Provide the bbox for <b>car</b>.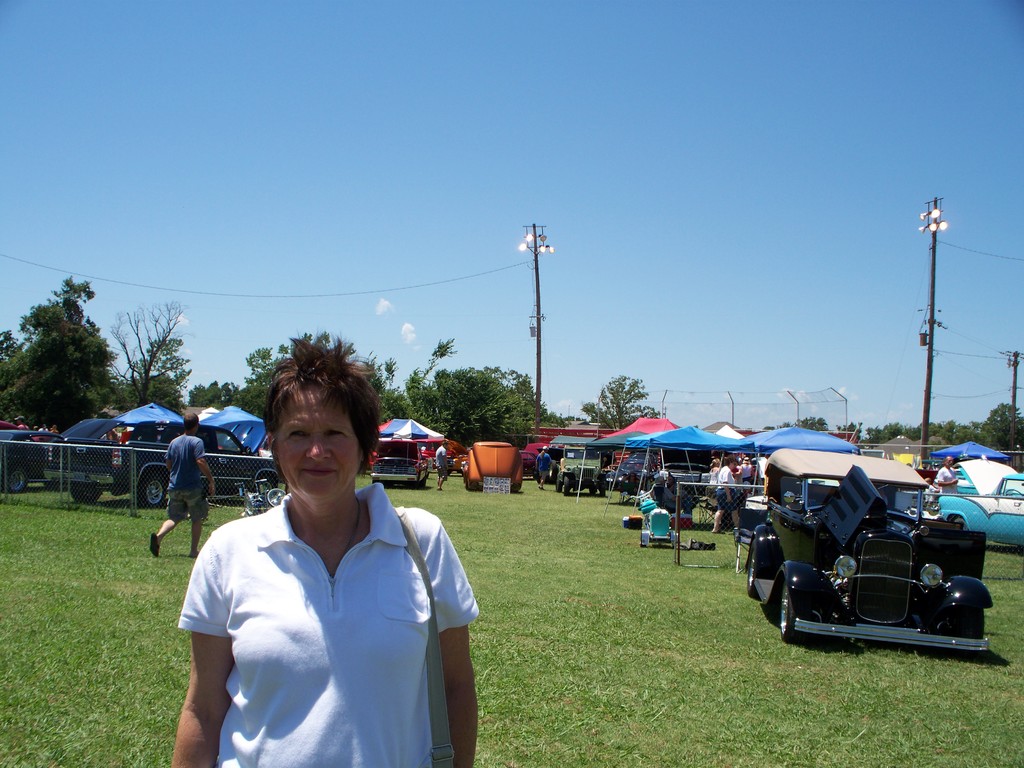
region(60, 413, 278, 509).
